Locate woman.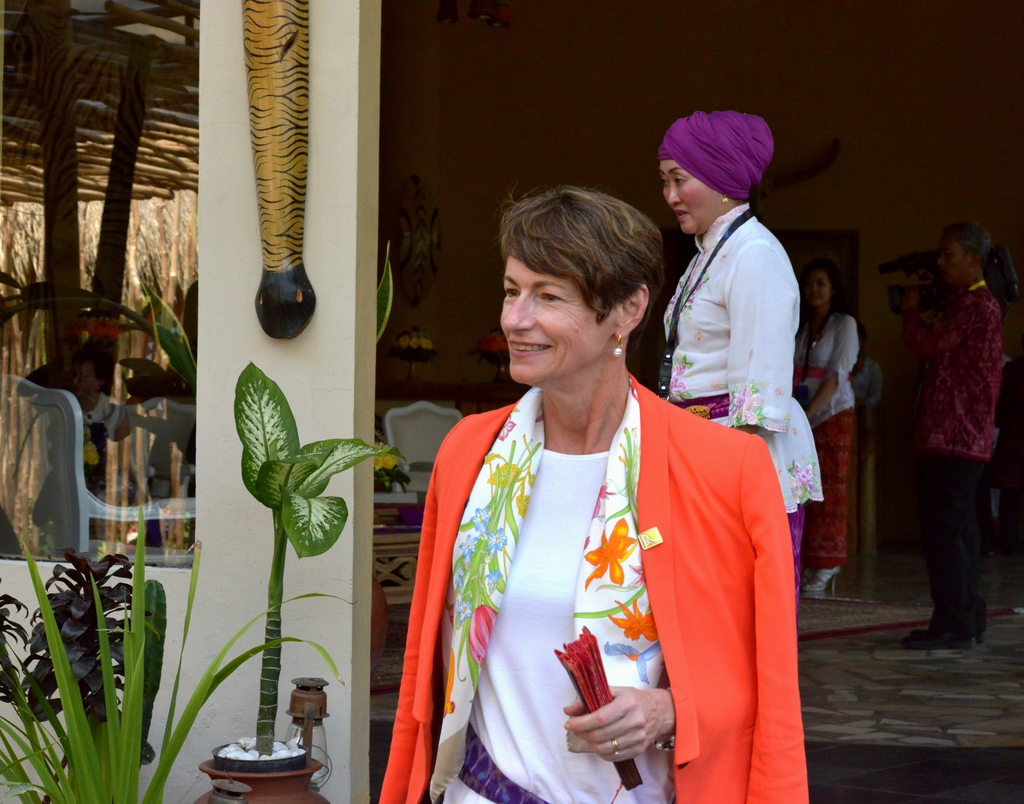
Bounding box: 787 258 861 600.
